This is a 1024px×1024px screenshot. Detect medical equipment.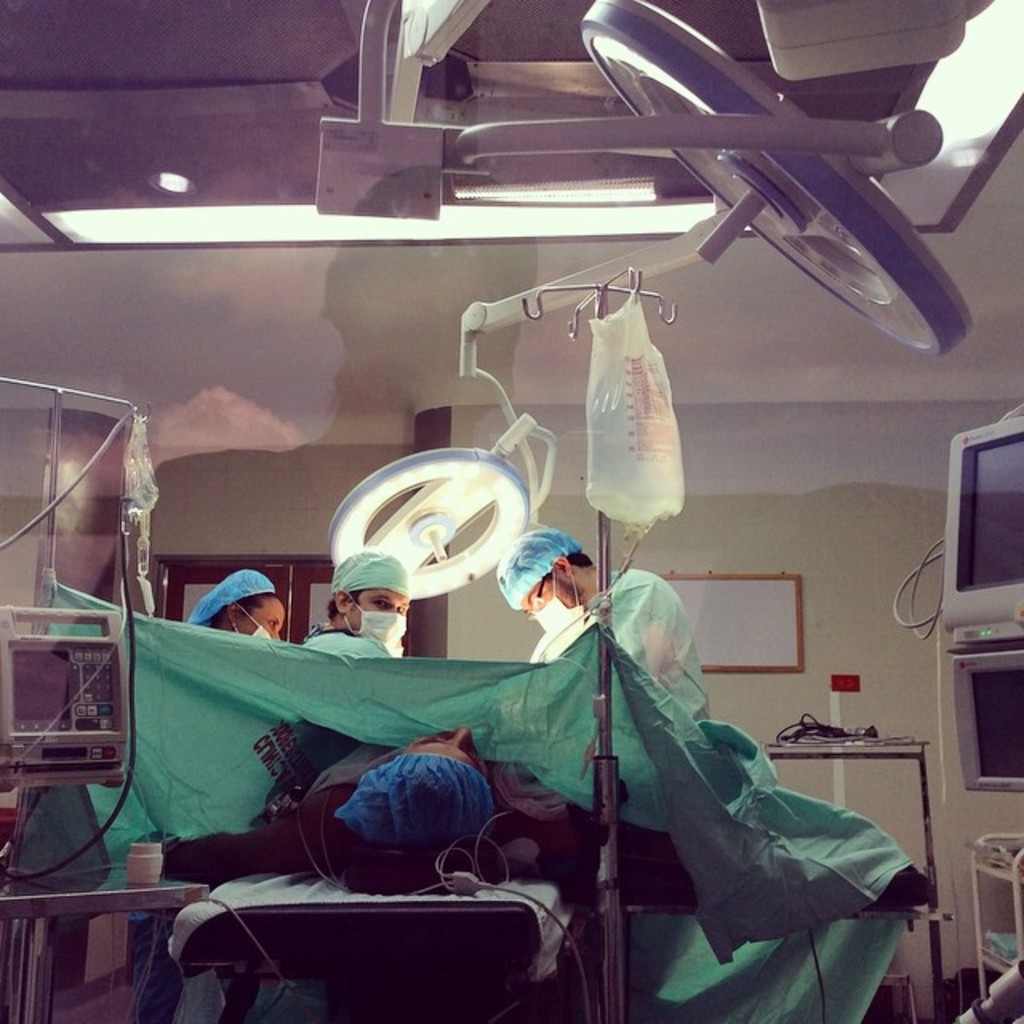
162:811:674:1022.
